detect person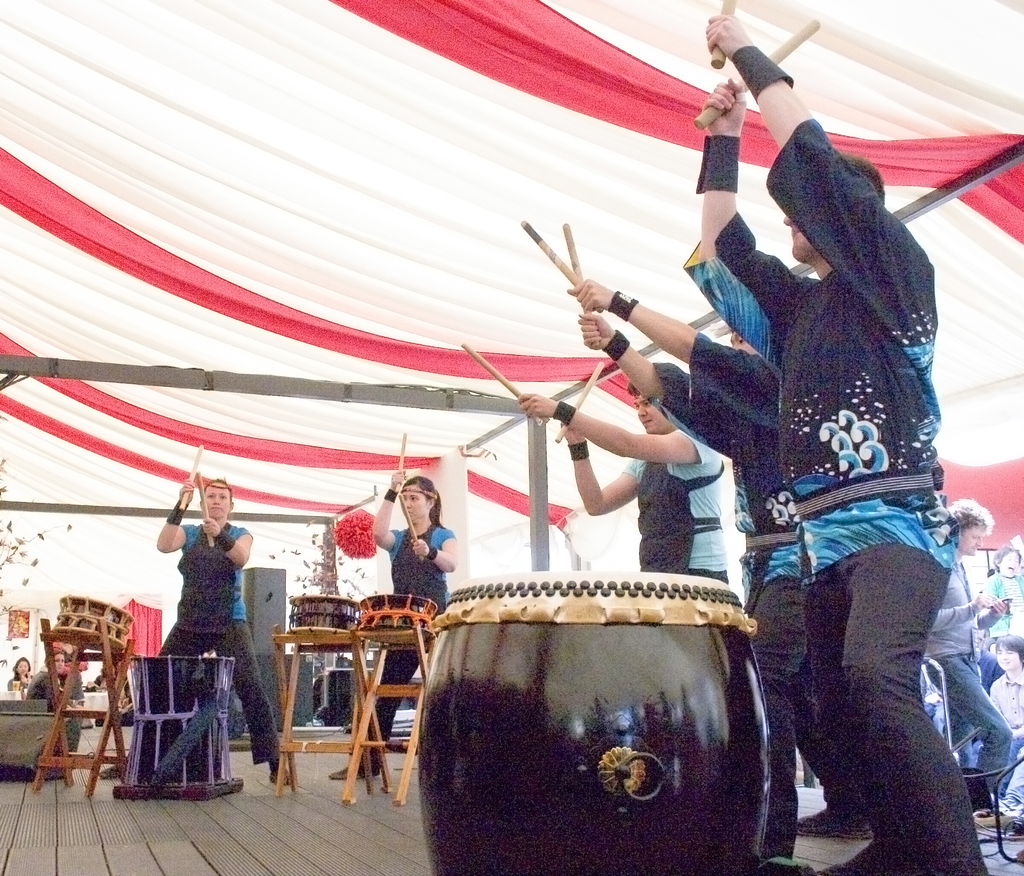
locate(97, 477, 292, 784)
